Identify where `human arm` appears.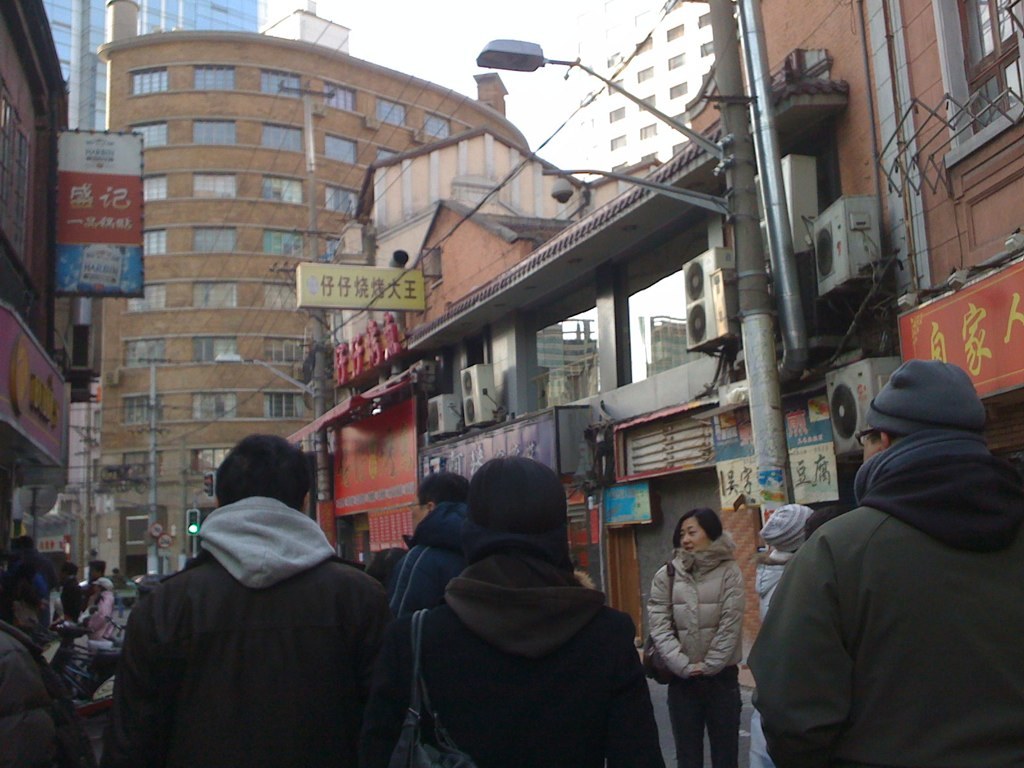
Appears at 675:582:757:698.
